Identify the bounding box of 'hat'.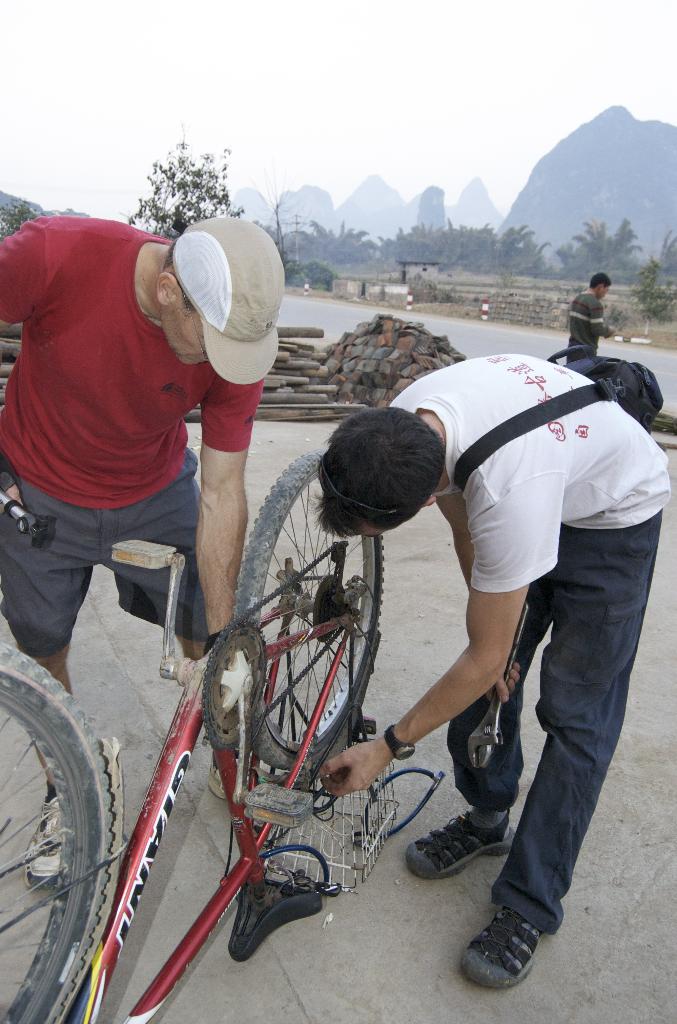
[165,213,281,388].
